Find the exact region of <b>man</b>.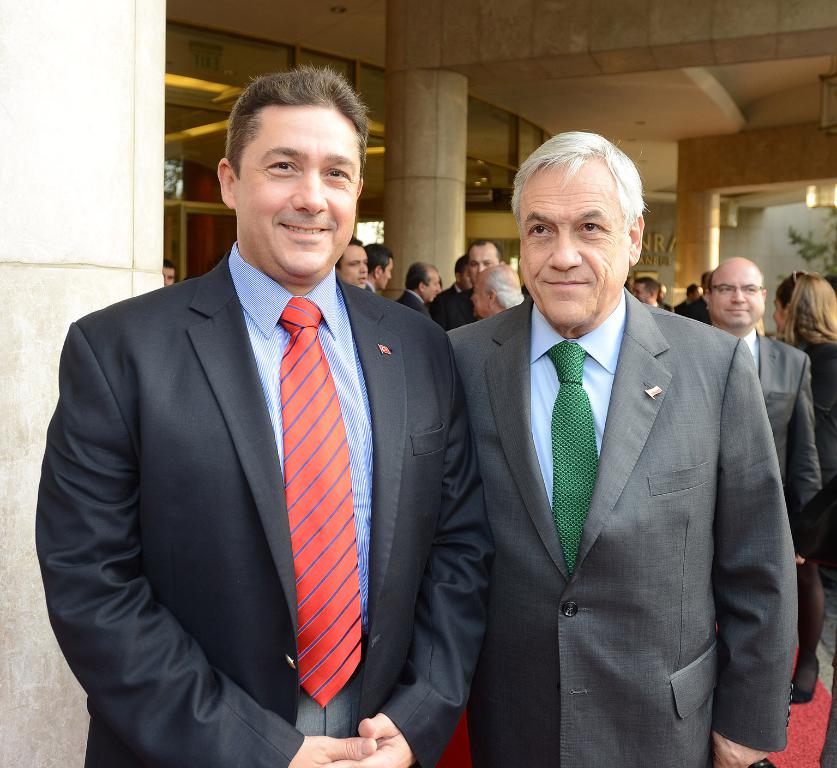
Exact region: l=31, t=64, r=503, b=767.
